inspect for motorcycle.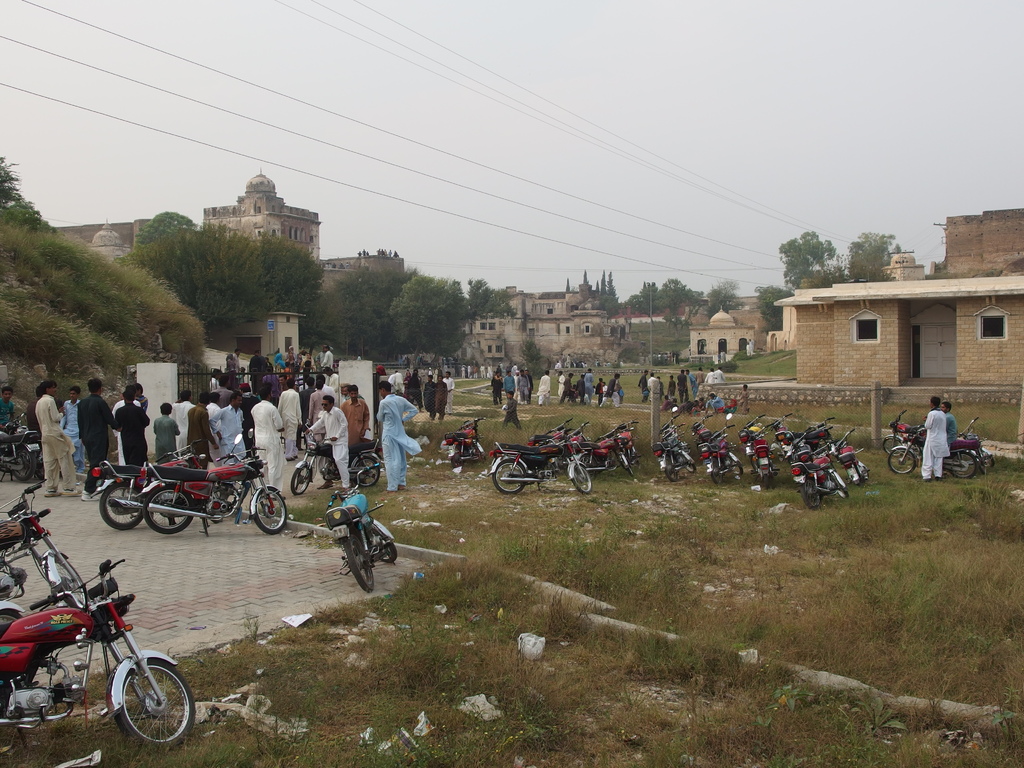
Inspection: box=[691, 403, 723, 442].
